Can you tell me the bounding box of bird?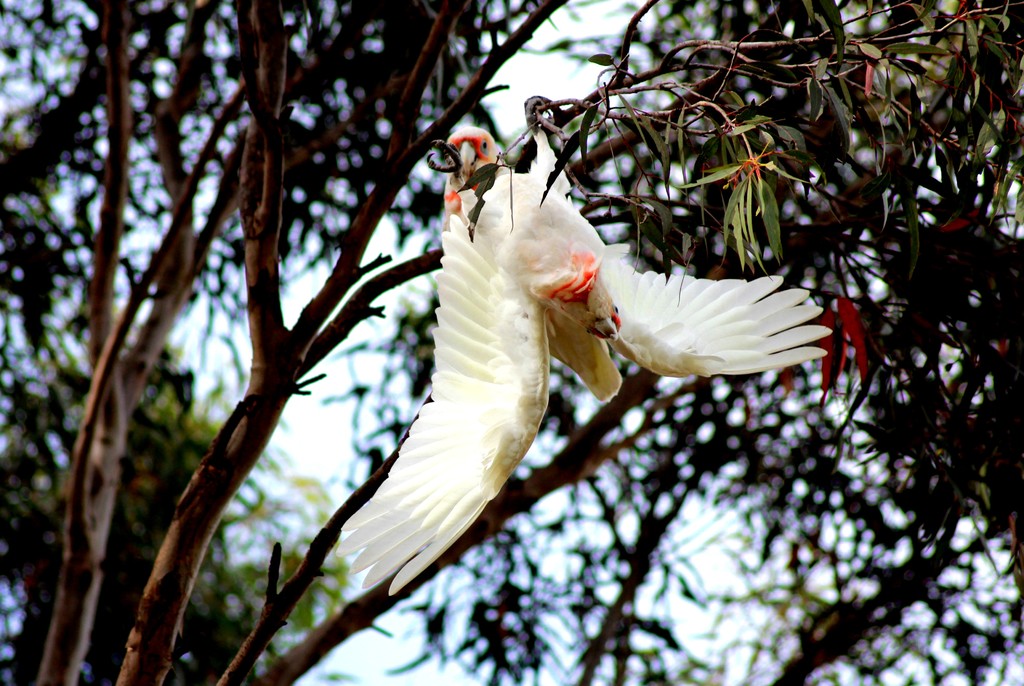
{"x1": 440, "y1": 117, "x2": 575, "y2": 203}.
